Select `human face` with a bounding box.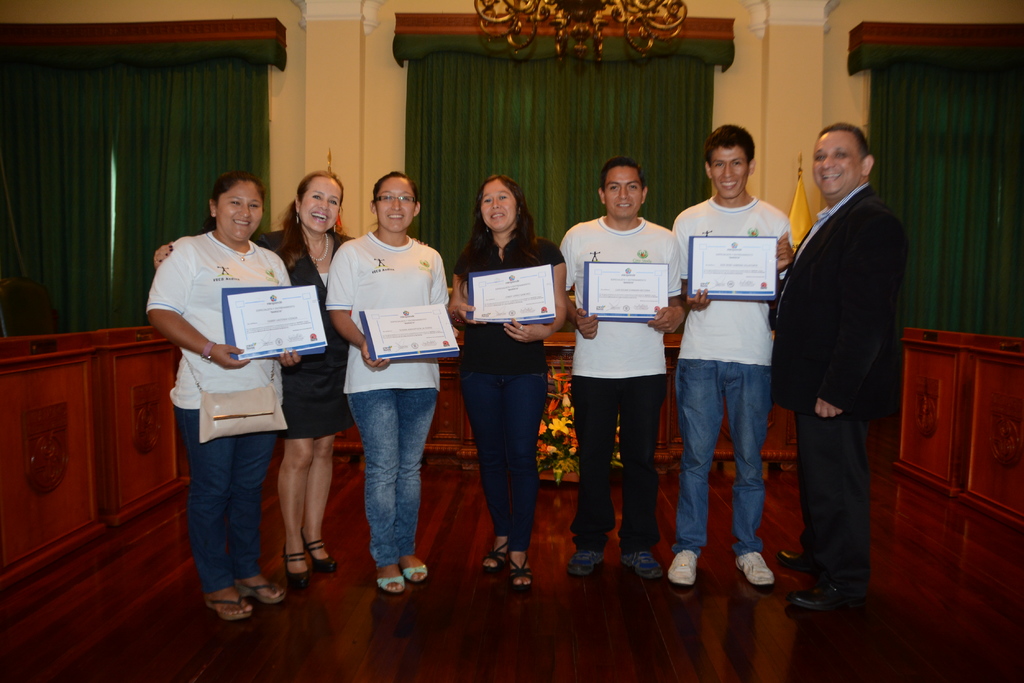
BBox(300, 178, 342, 232).
